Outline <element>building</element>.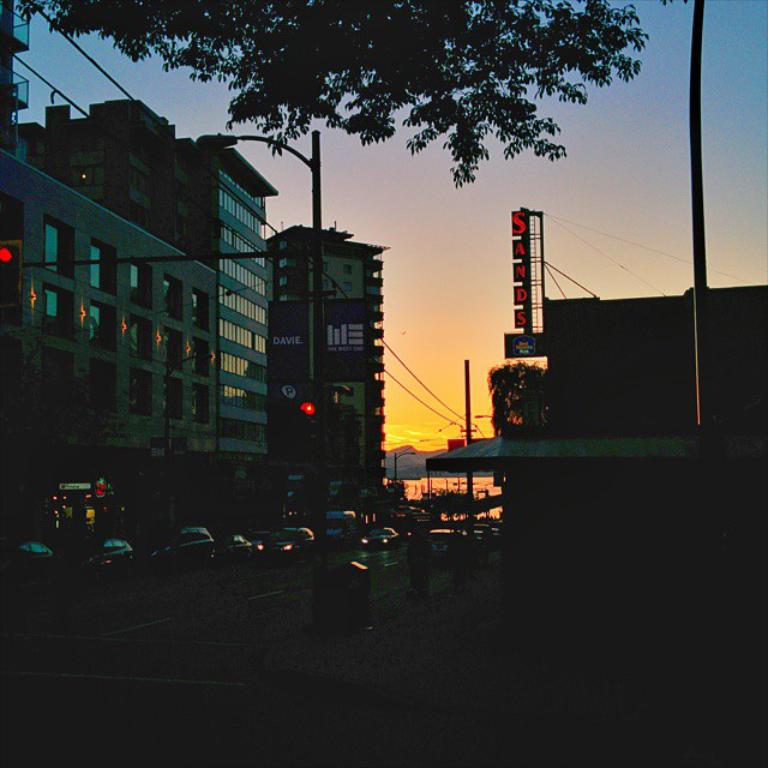
Outline: left=270, top=224, right=386, bottom=523.
